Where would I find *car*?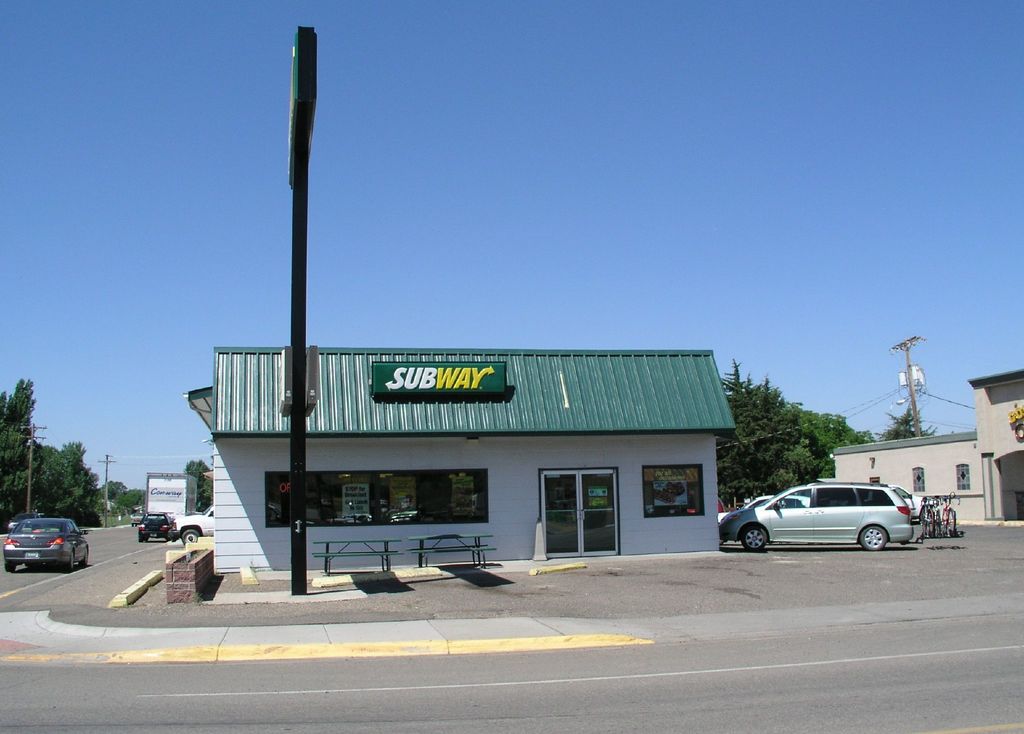
At 778/482/920/530.
